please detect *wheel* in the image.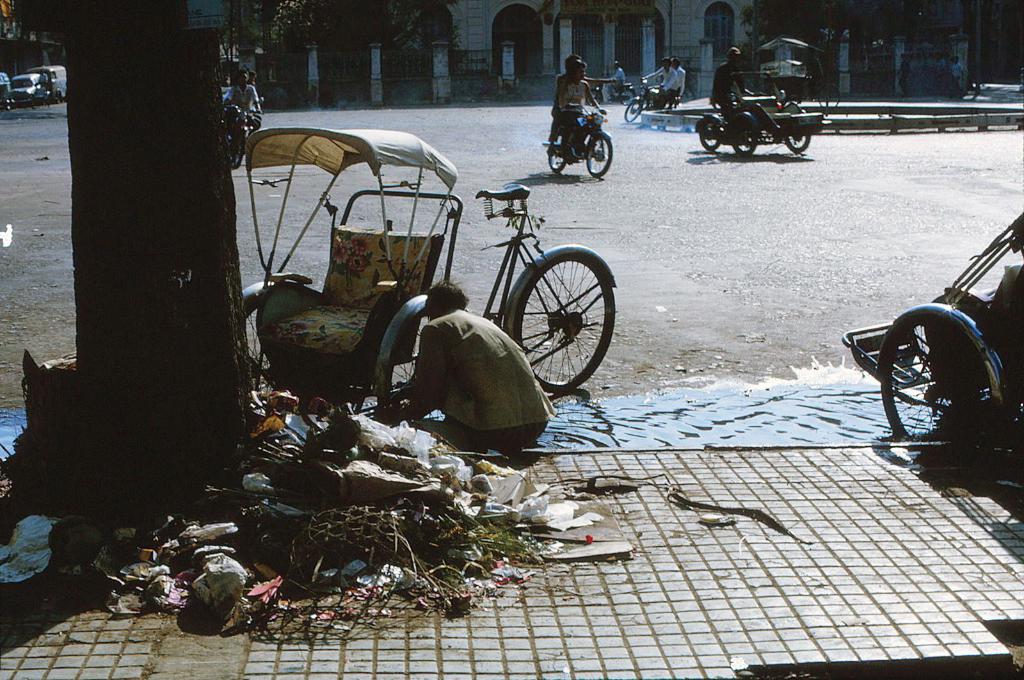
rect(243, 291, 277, 400).
